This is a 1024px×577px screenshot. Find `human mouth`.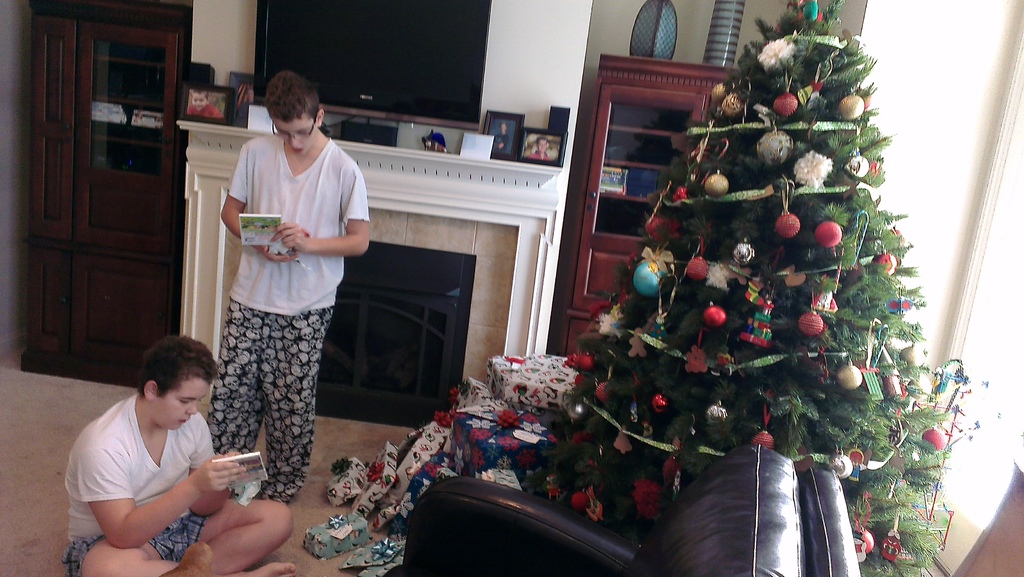
Bounding box: {"left": 184, "top": 419, "right": 195, "bottom": 420}.
